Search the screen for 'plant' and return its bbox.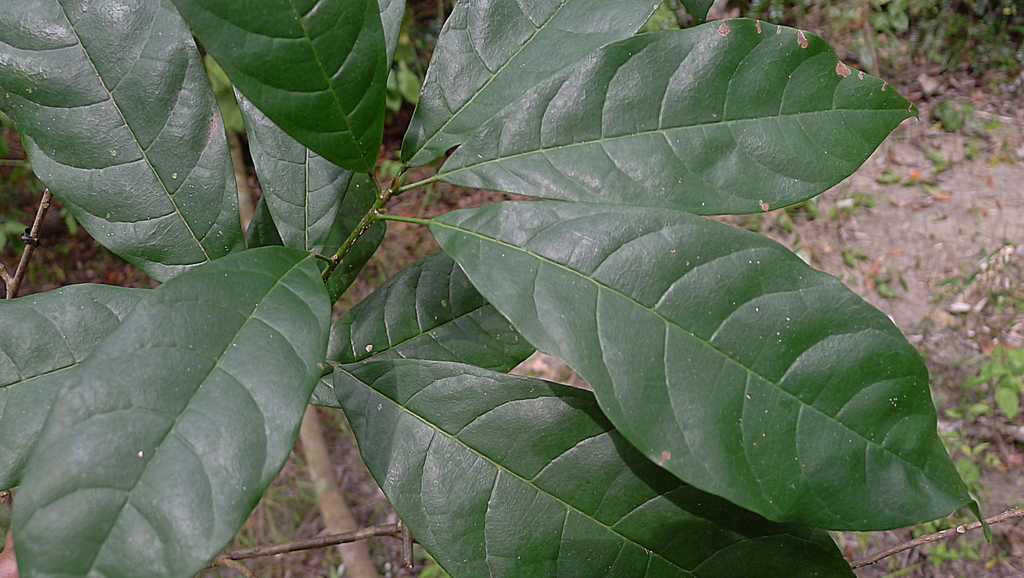
Found: left=925, top=95, right=975, bottom=140.
